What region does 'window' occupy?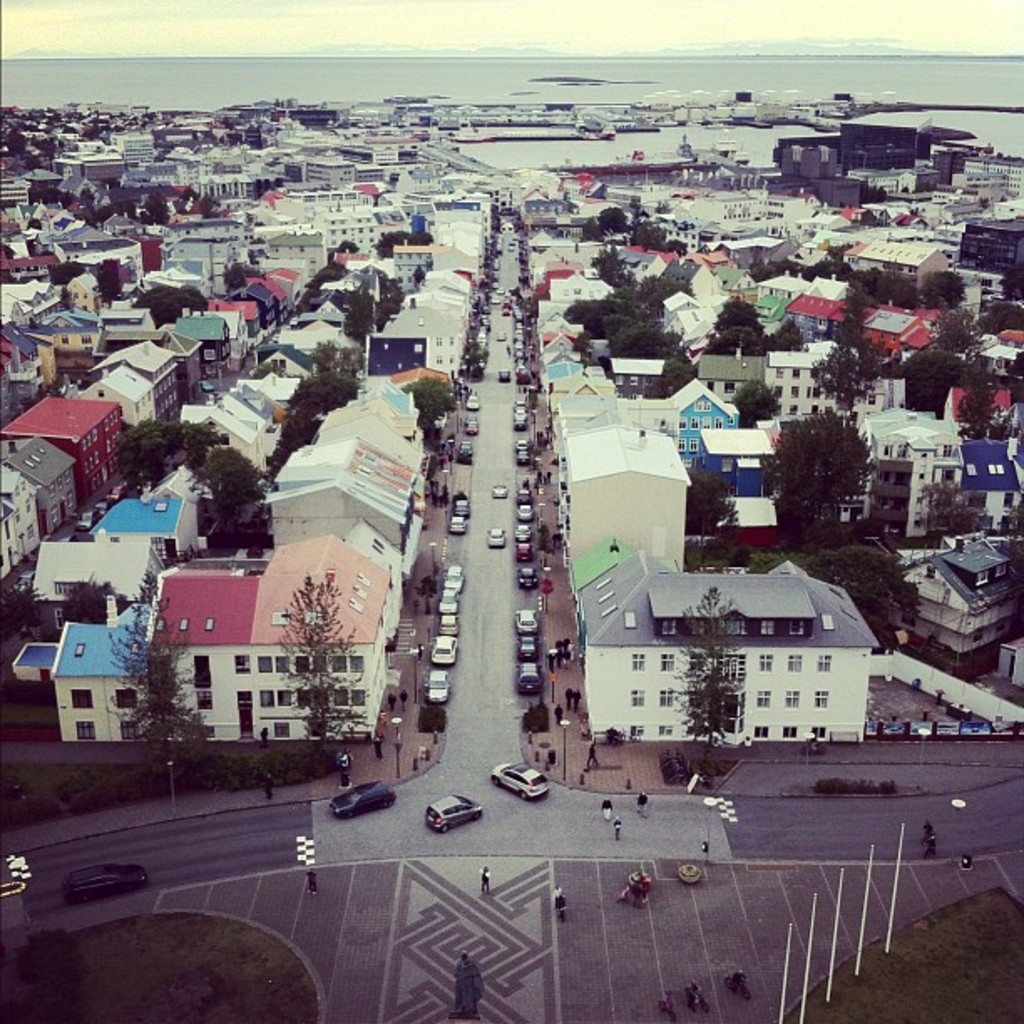
112,688,136,709.
